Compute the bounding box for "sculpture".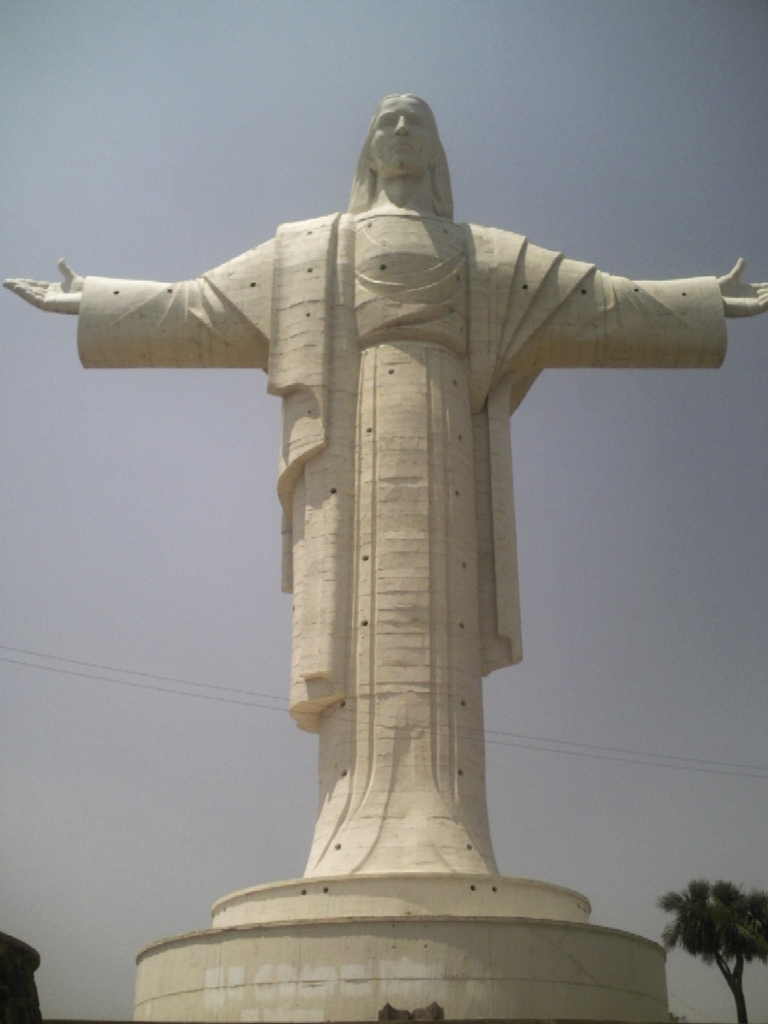
(left=2, top=91, right=767, bottom=931).
